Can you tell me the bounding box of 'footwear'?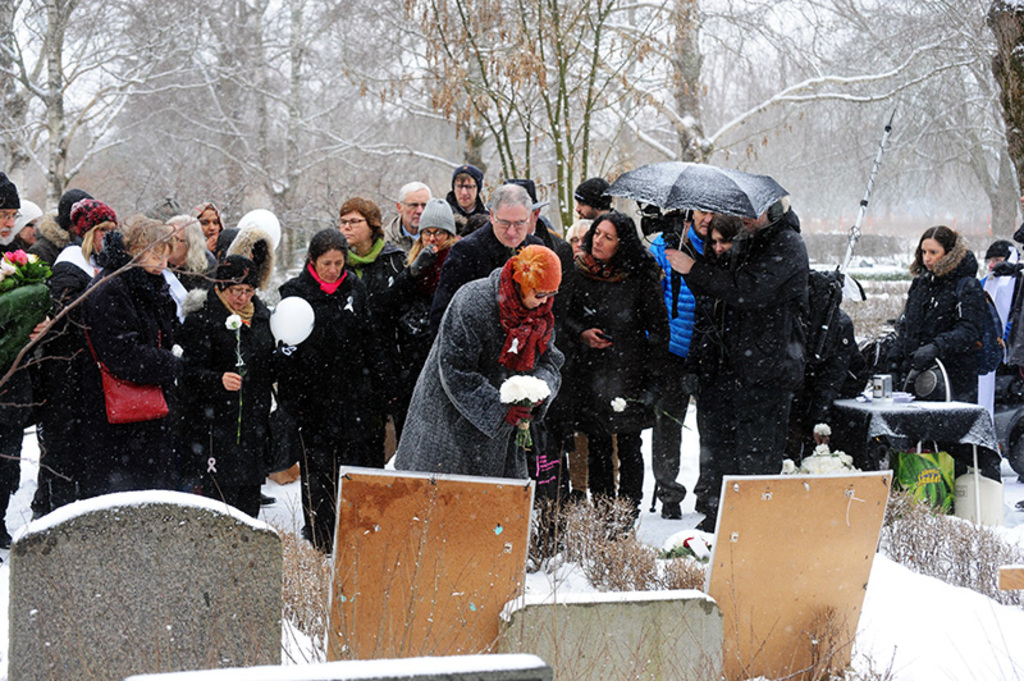
x1=662 y1=502 x2=678 y2=521.
